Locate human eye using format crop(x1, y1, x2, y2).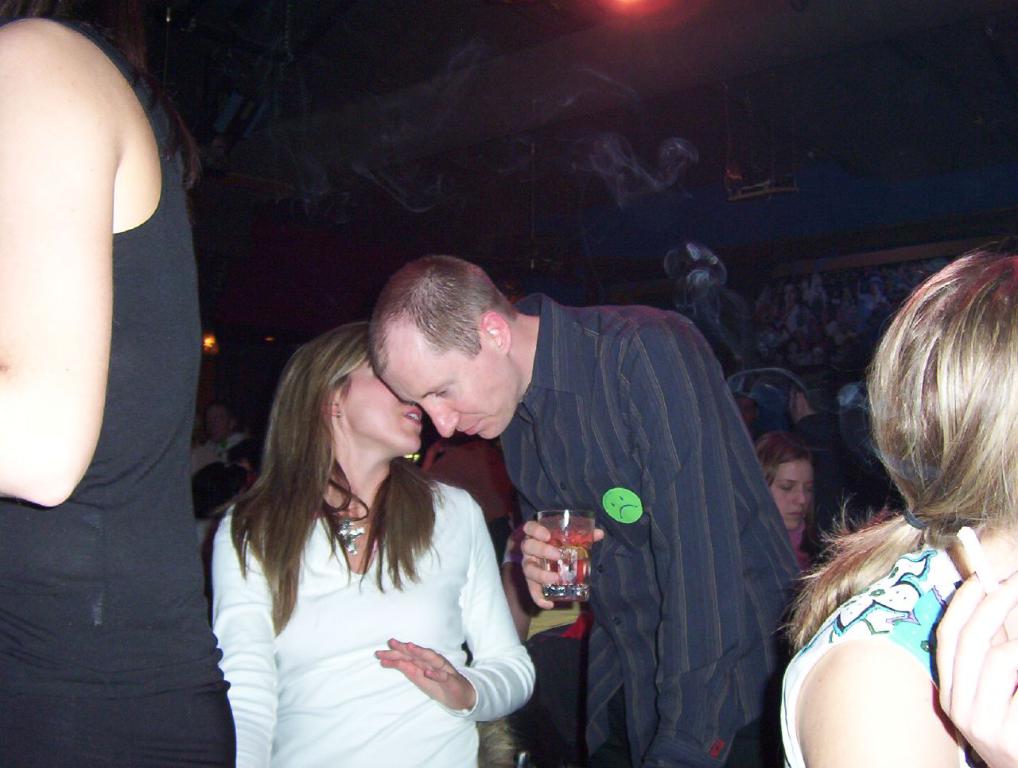
crop(434, 382, 451, 398).
